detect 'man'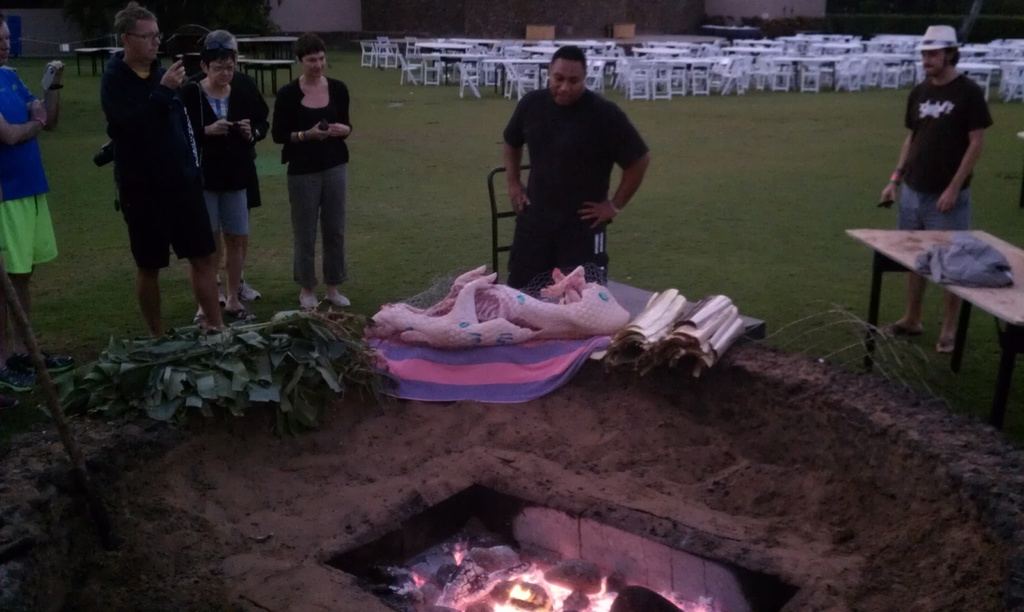
[198, 30, 268, 300]
